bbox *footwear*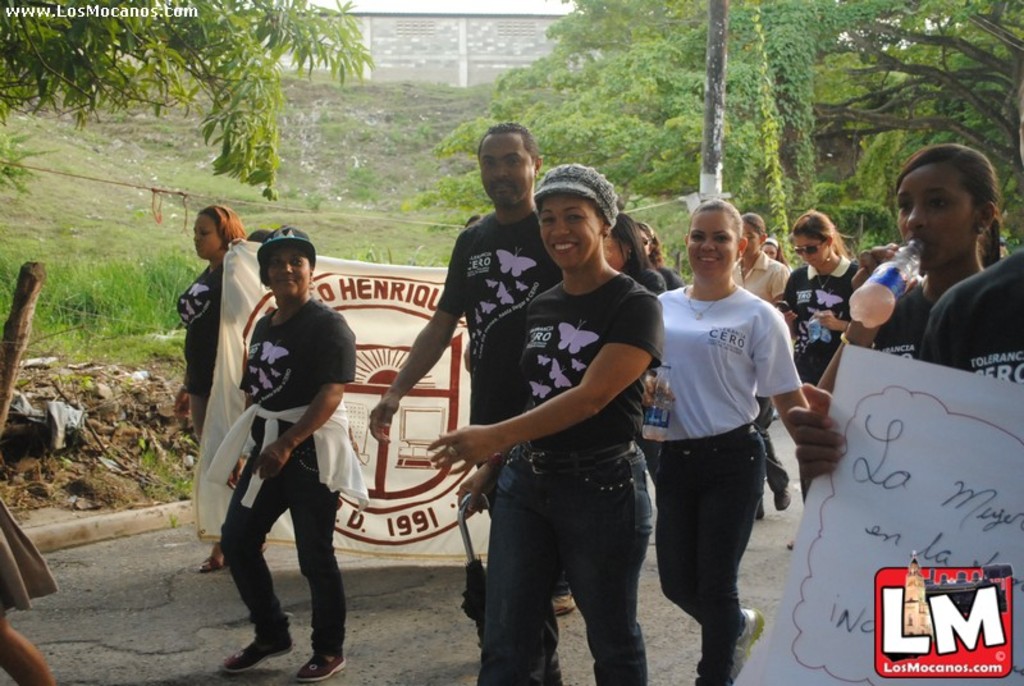
[196, 538, 270, 573]
